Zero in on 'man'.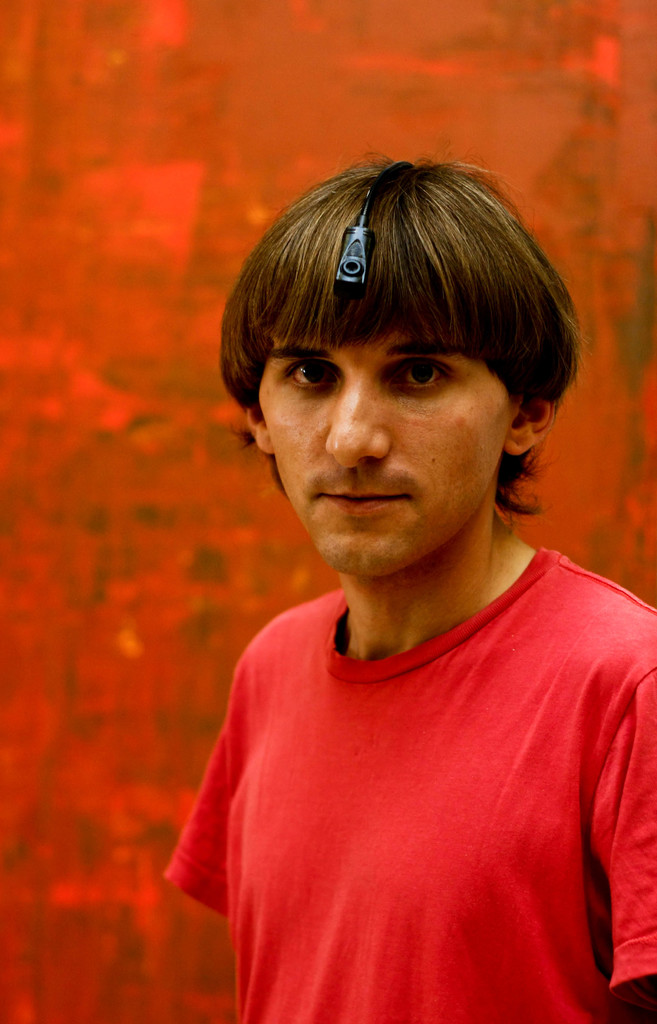
Zeroed in: box=[156, 140, 656, 1023].
